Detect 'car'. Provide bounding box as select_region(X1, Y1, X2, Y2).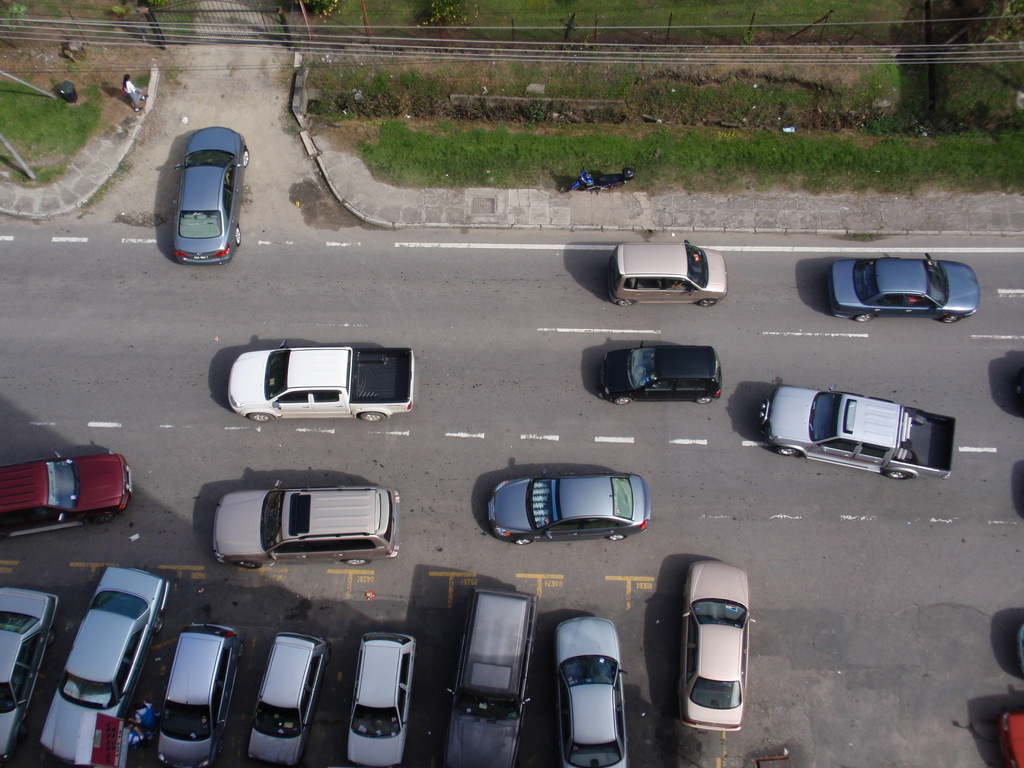
select_region(444, 581, 536, 761).
